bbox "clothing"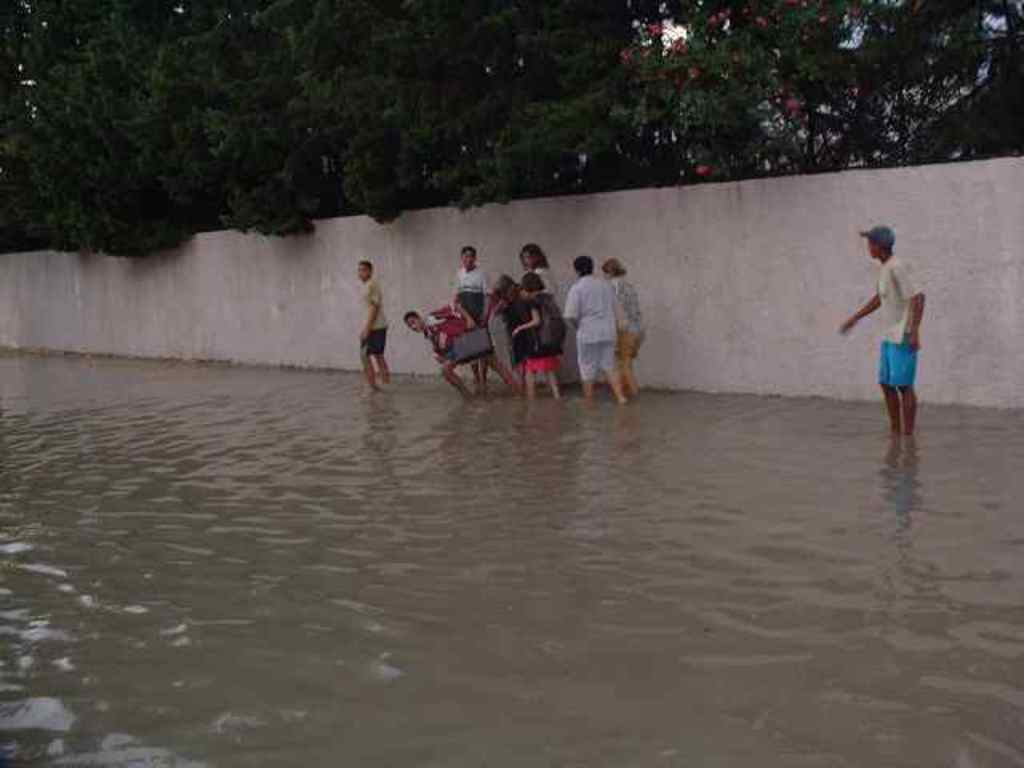
<region>501, 286, 536, 366</region>
